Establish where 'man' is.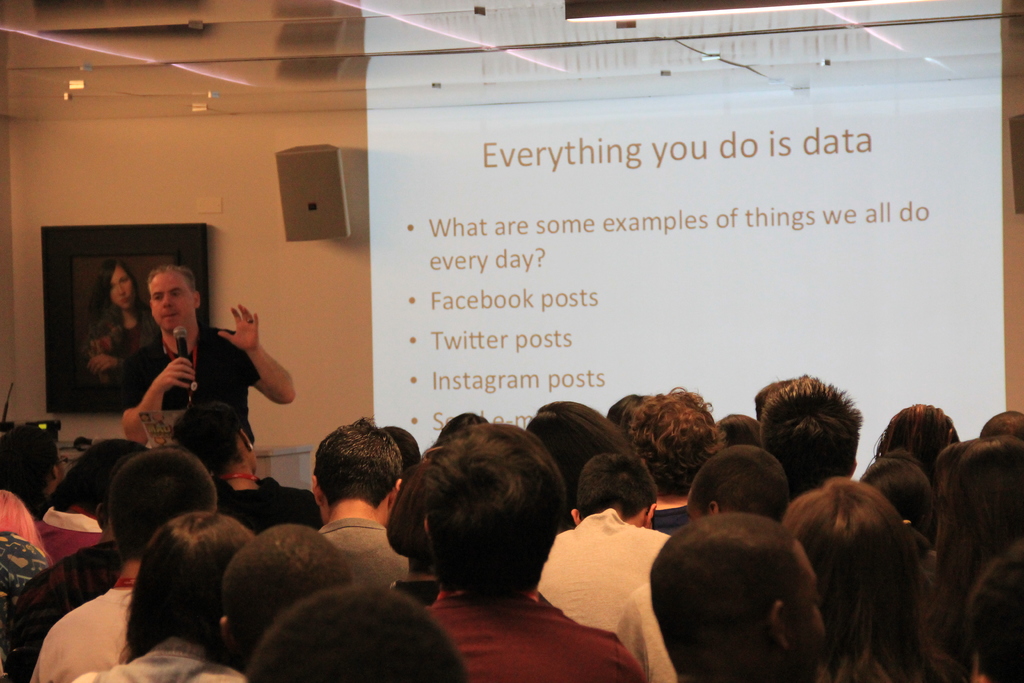
Established at (x1=753, y1=372, x2=859, y2=504).
